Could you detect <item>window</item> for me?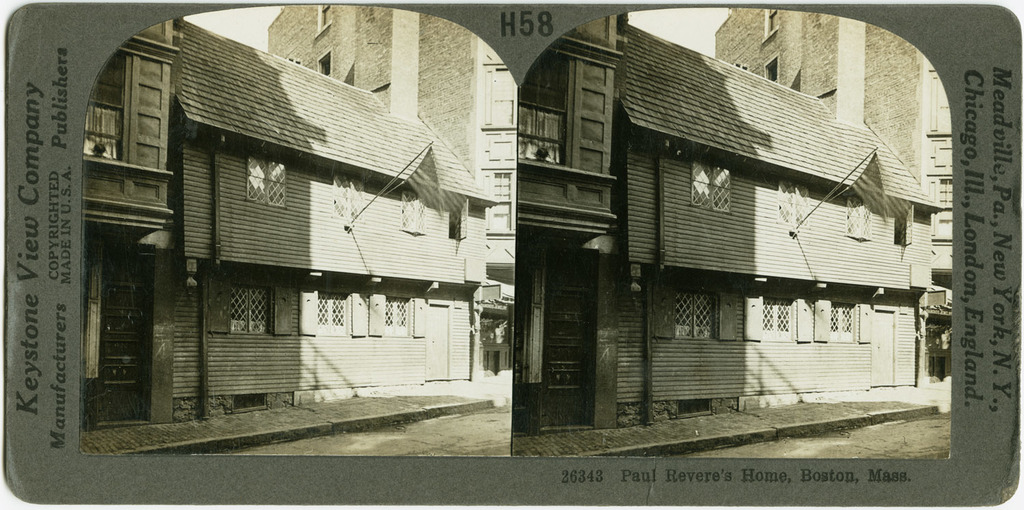
Detection result: <region>761, 296, 793, 341</region>.
